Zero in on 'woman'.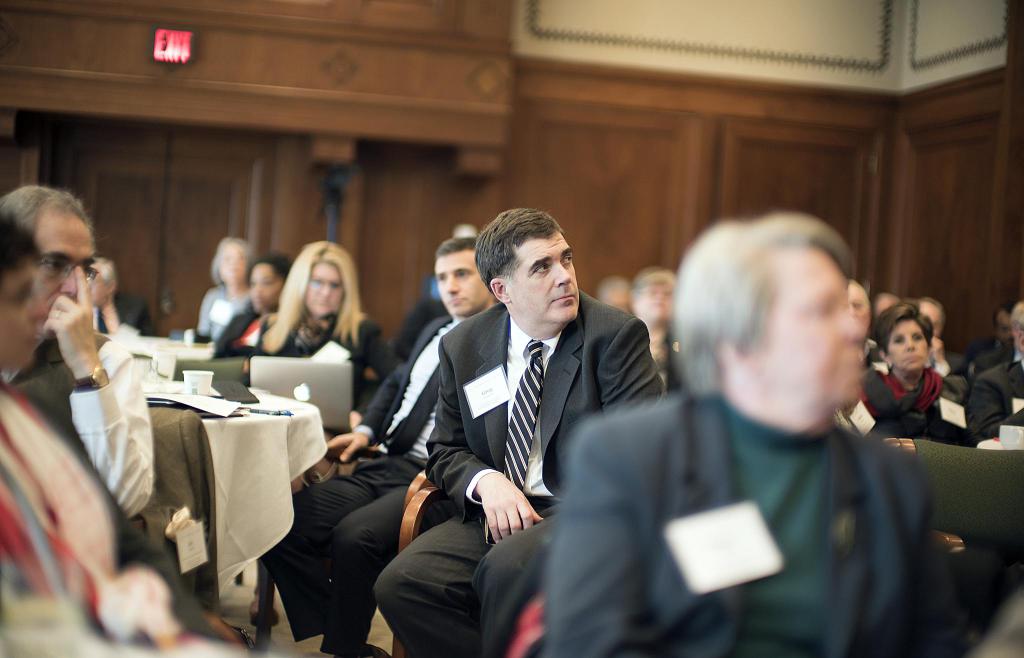
Zeroed in: x1=241 y1=239 x2=390 y2=410.
